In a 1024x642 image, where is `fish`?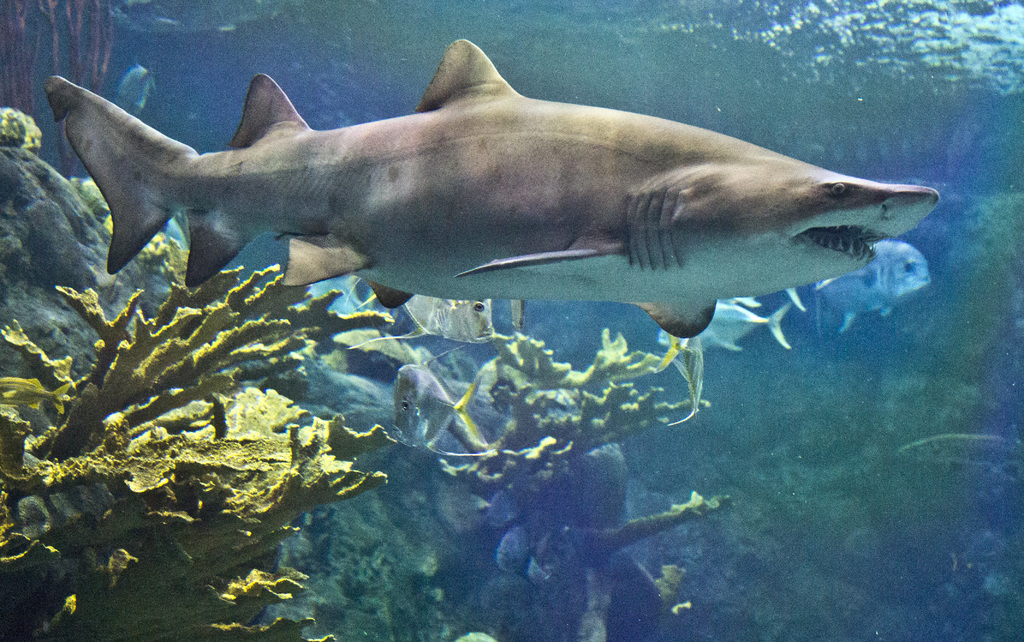
349,283,490,347.
